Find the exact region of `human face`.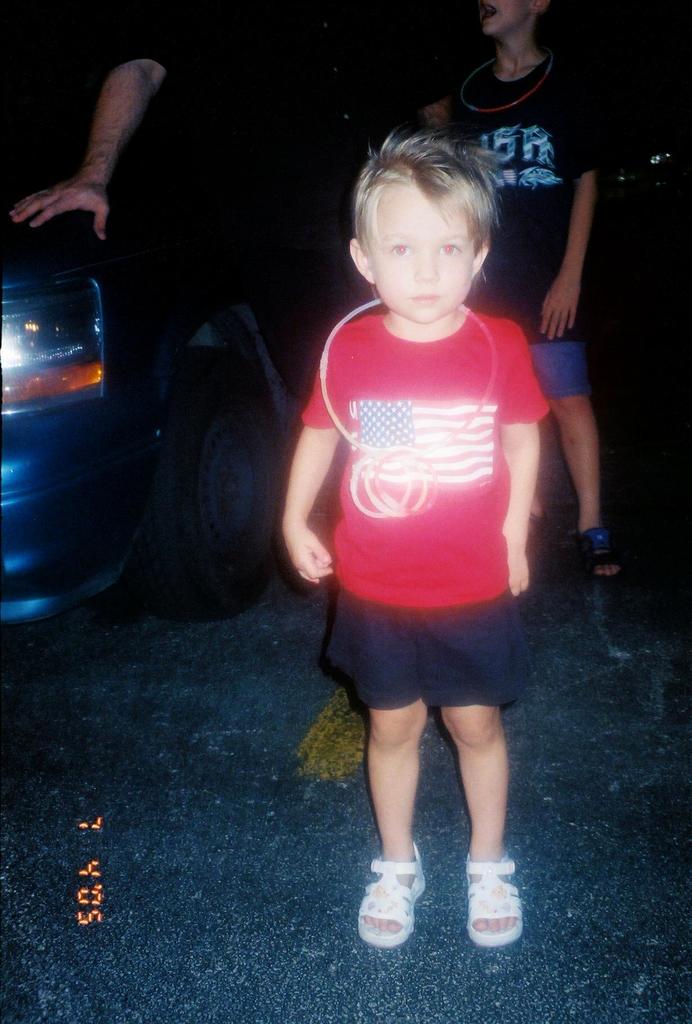
Exact region: (477,0,525,36).
